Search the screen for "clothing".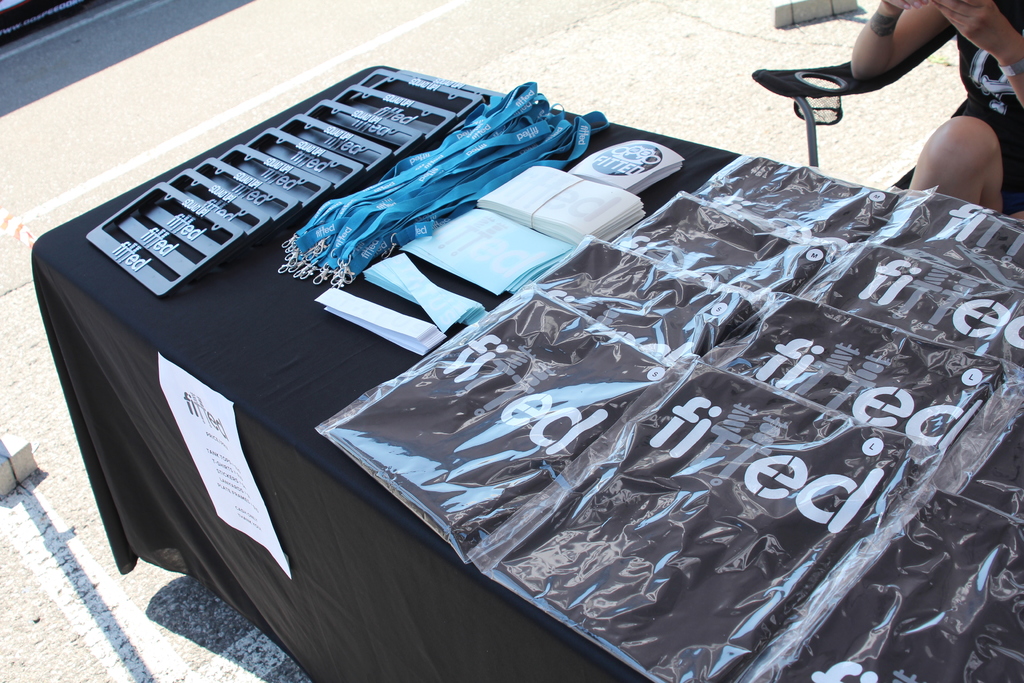
Found at (952, 4, 1023, 213).
